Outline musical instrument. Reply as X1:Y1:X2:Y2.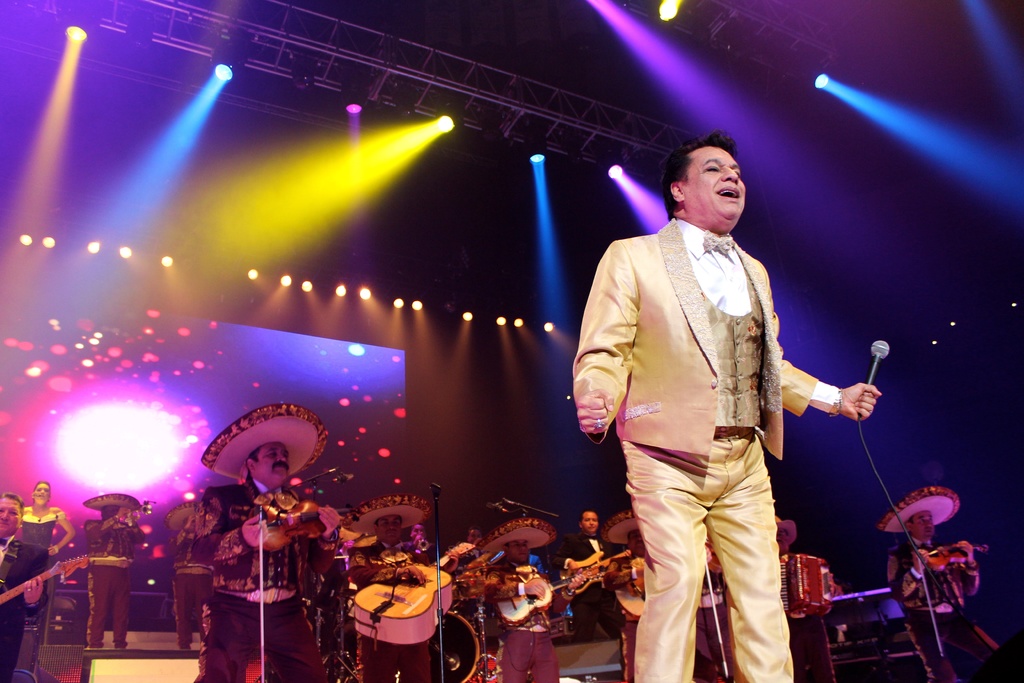
495:572:604:623.
